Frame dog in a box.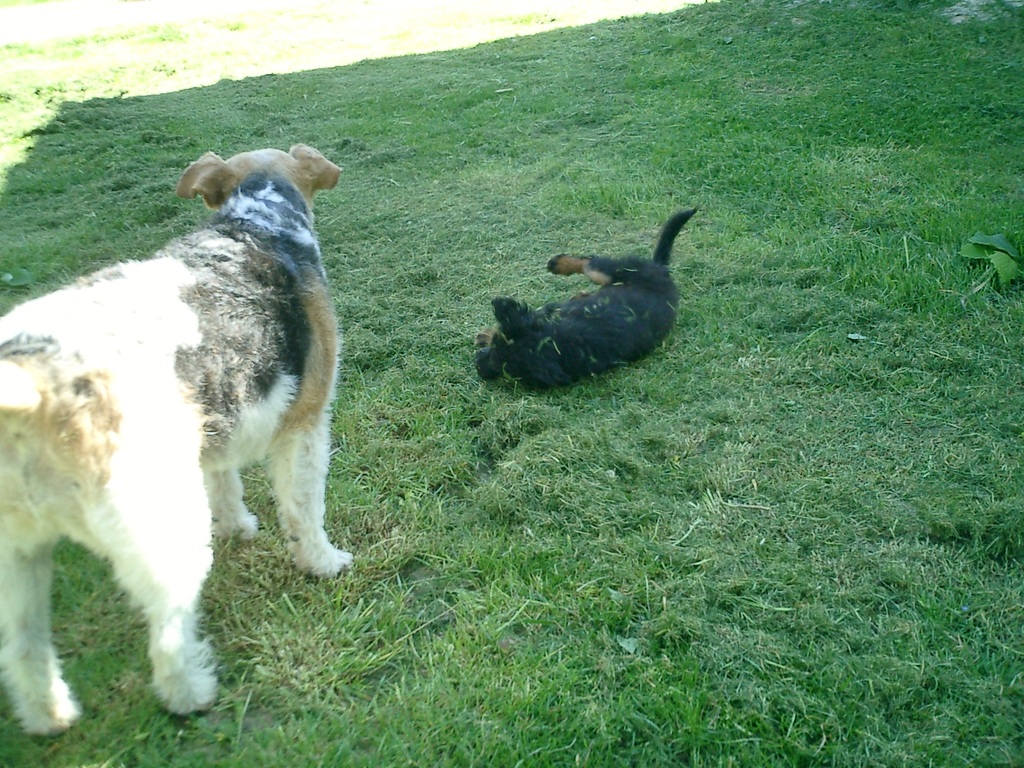
<box>473,203,701,396</box>.
